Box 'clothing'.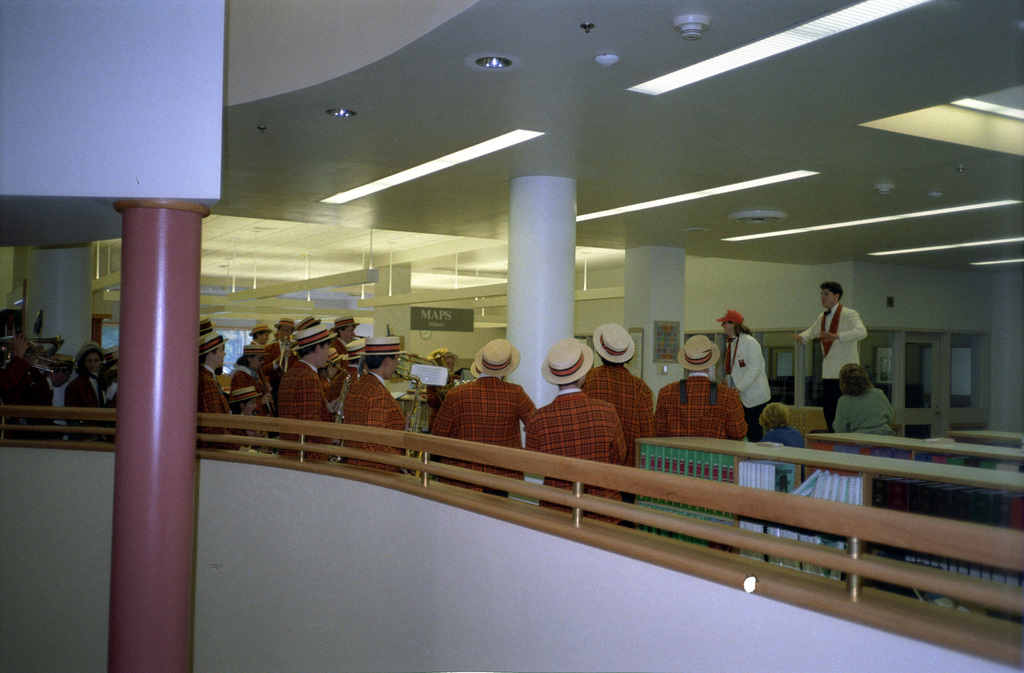
[534, 385, 632, 515].
